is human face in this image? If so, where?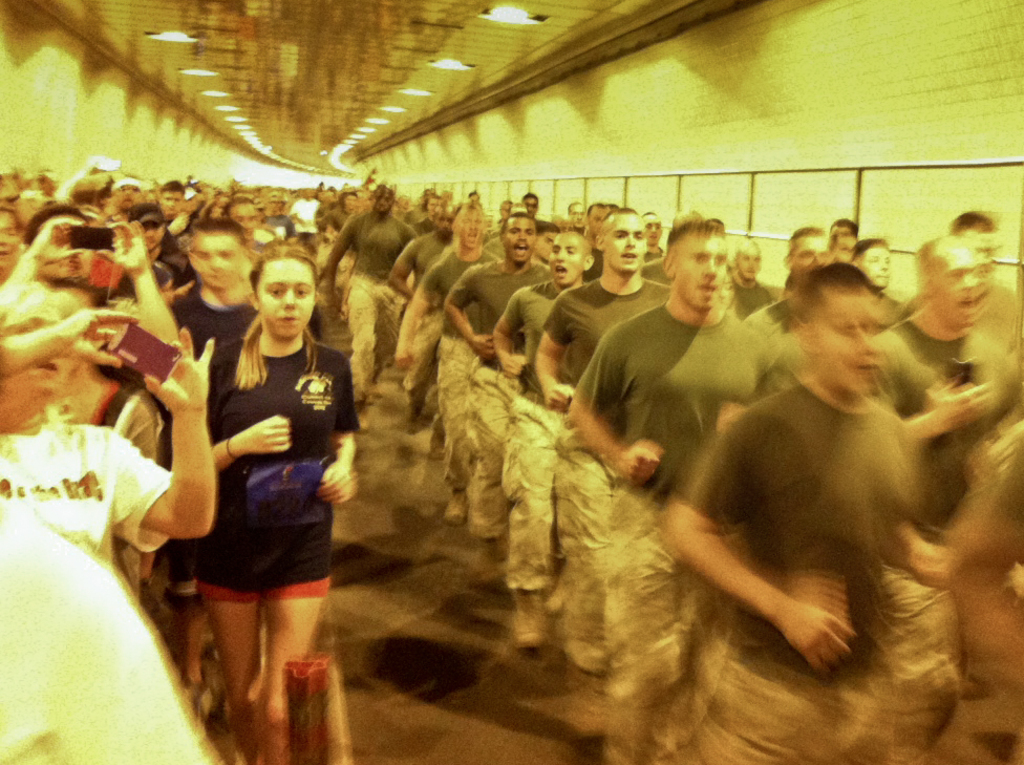
Yes, at bbox=[120, 184, 141, 209].
